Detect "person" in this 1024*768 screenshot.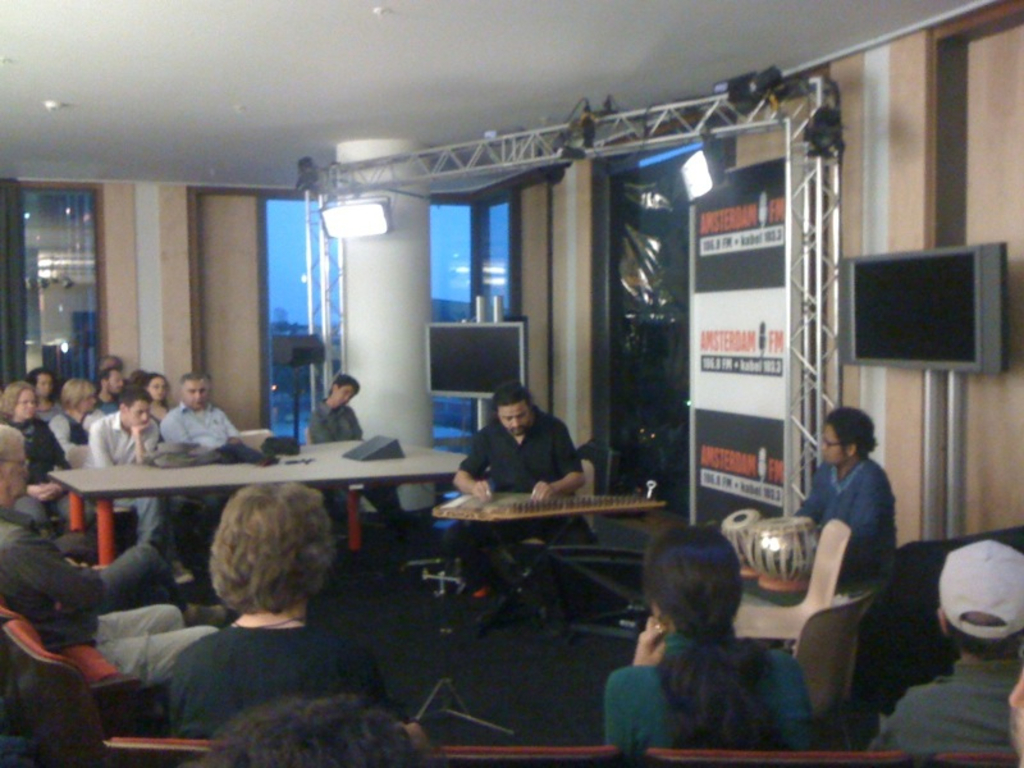
Detection: [306, 375, 401, 541].
